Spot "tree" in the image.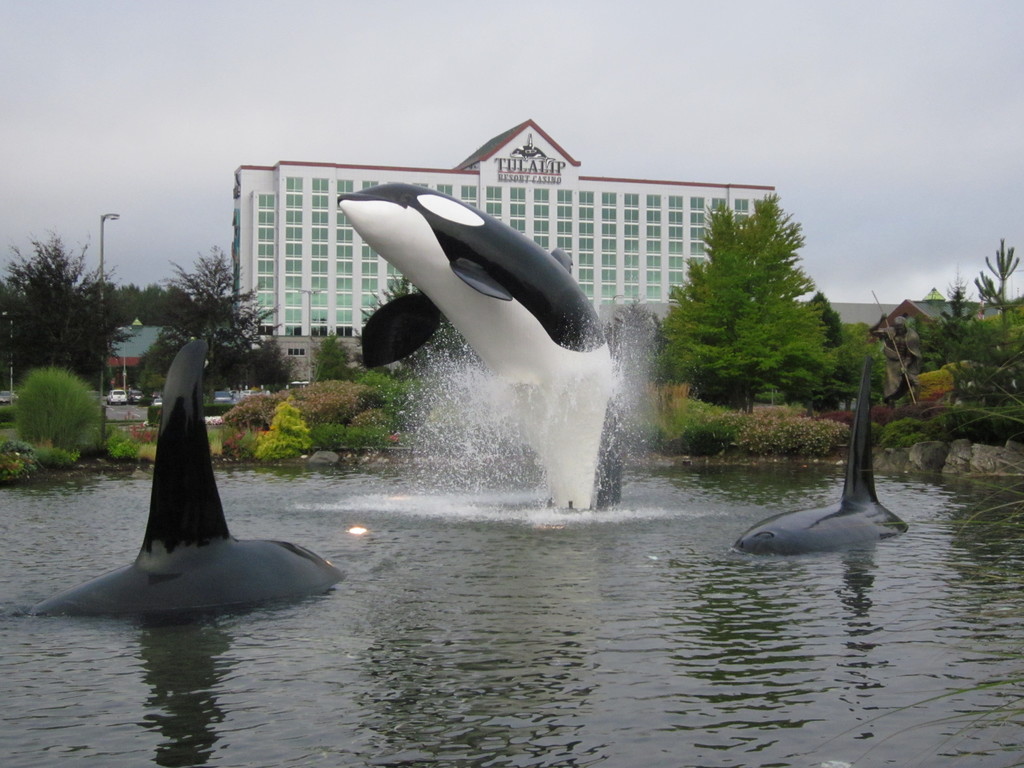
"tree" found at bbox(661, 187, 839, 434).
